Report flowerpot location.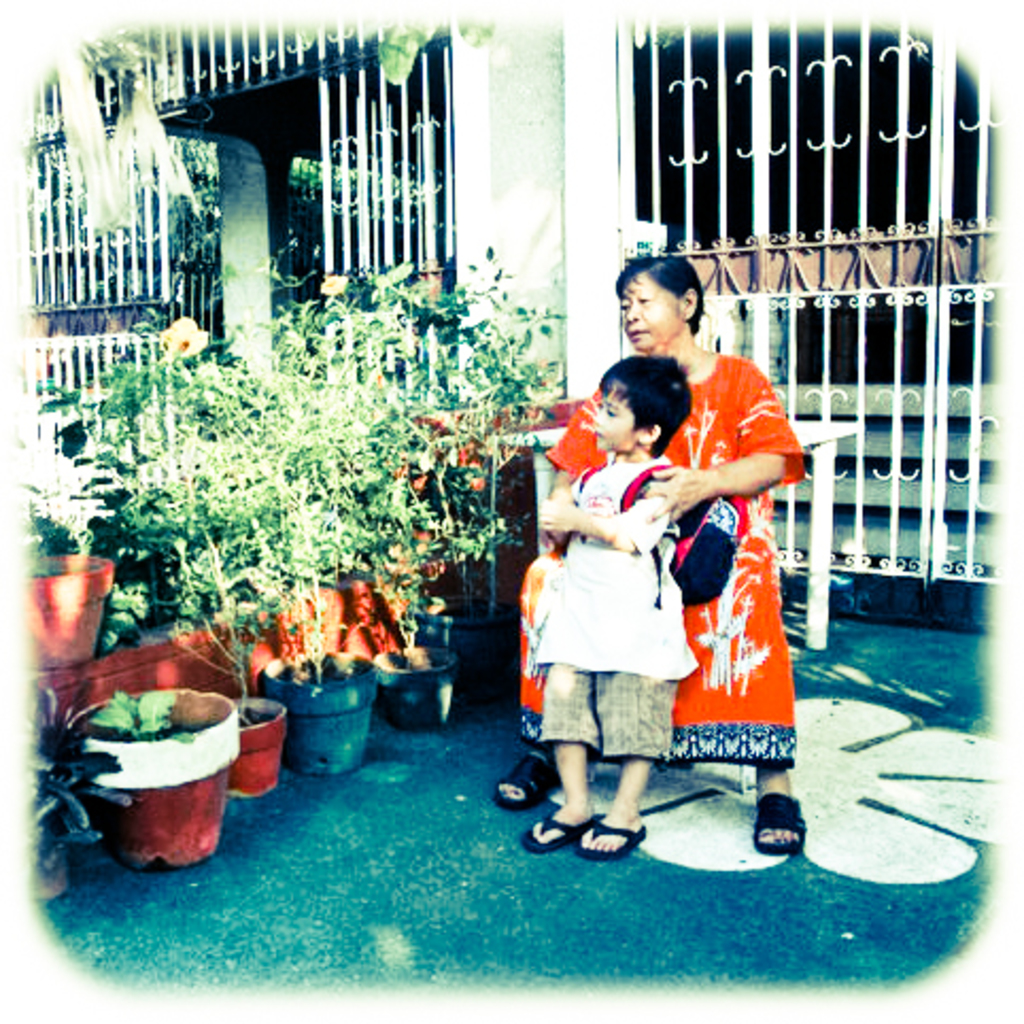
Report: detection(76, 682, 242, 871).
